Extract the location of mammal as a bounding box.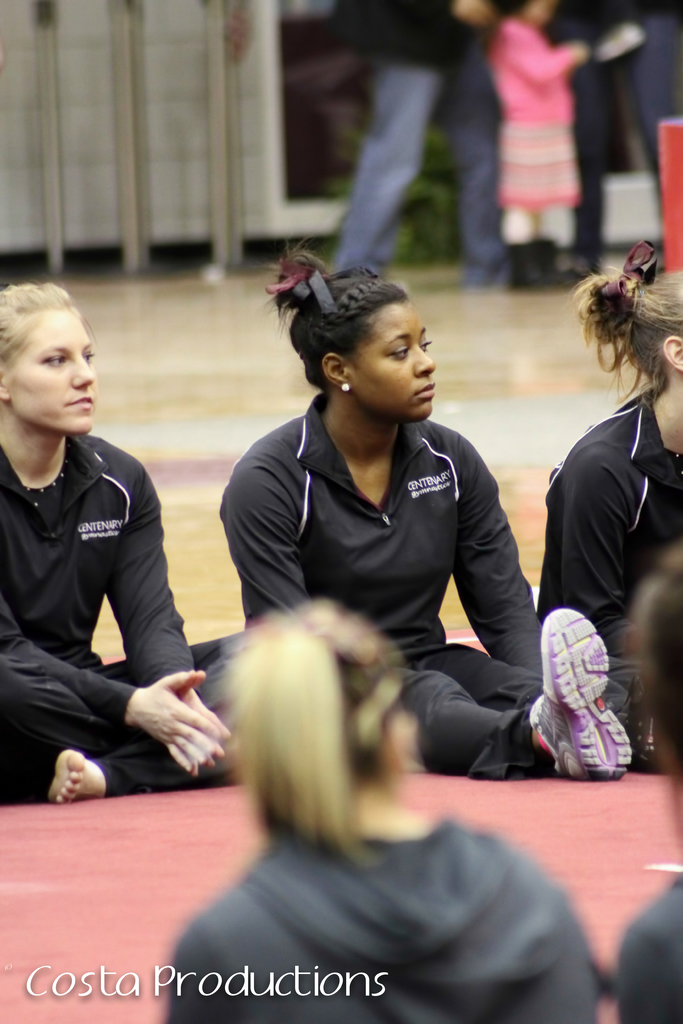
(561, 0, 682, 271).
